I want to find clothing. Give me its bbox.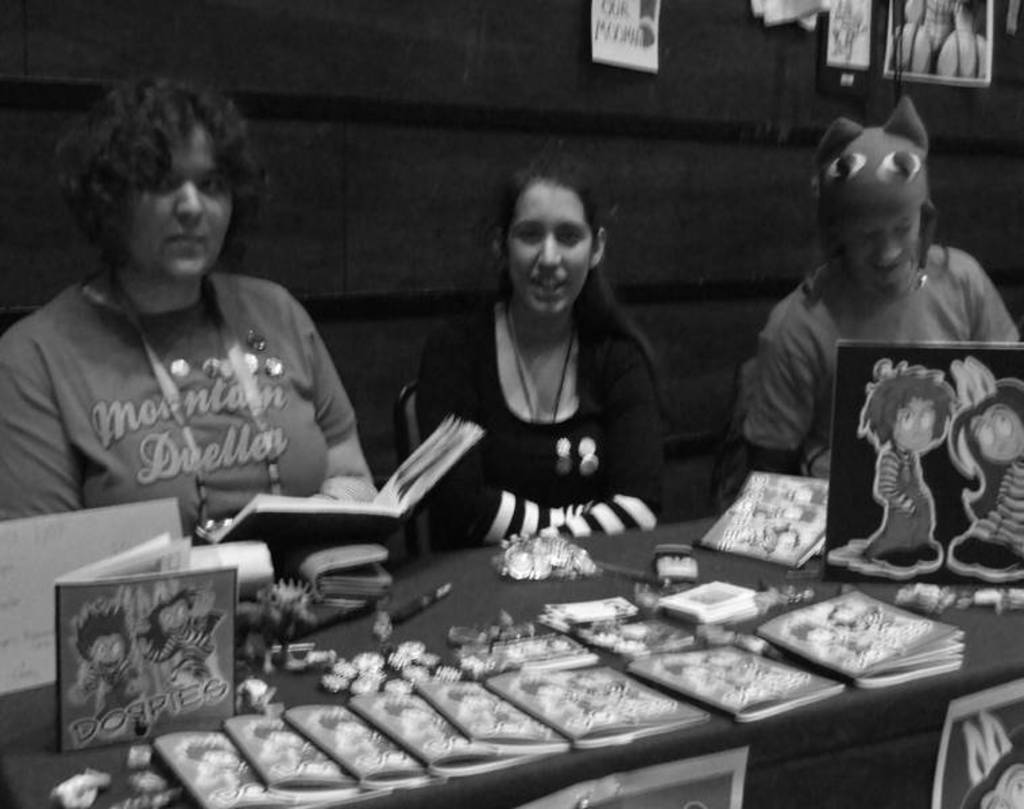
BBox(7, 212, 379, 562).
